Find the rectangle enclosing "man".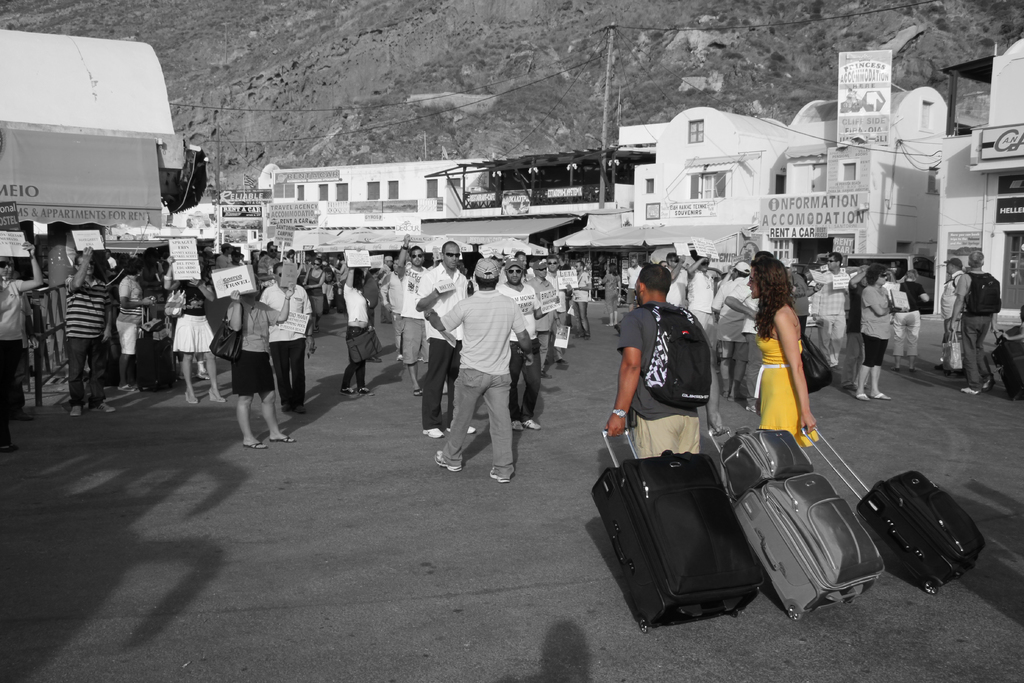
{"left": 950, "top": 245, "right": 1003, "bottom": 395}.
